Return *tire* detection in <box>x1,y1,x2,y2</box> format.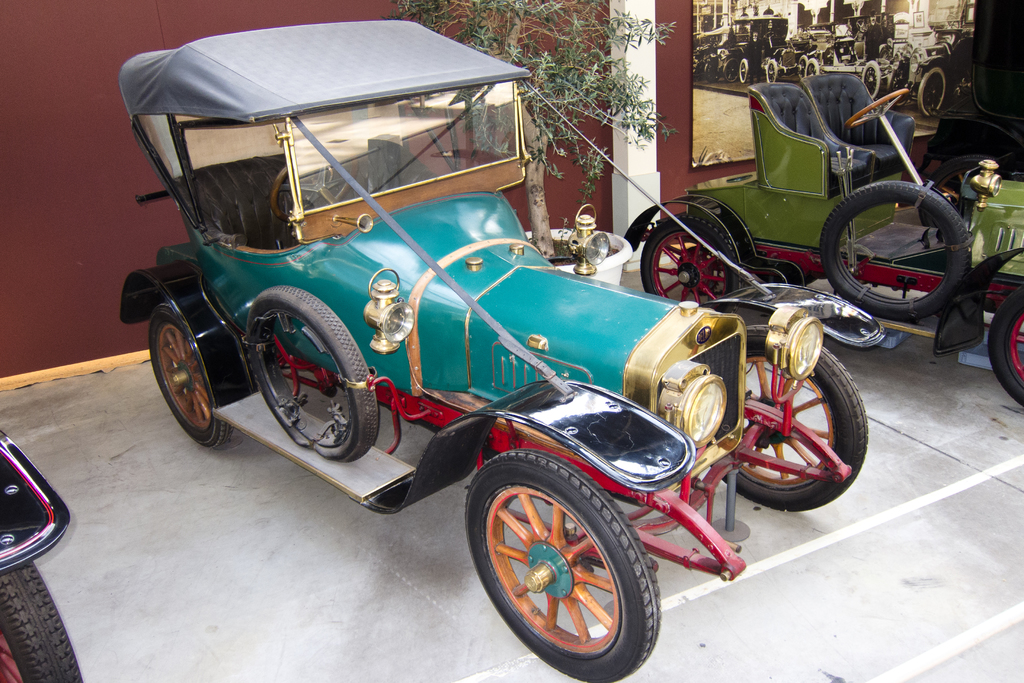
<box>0,555,88,682</box>.
